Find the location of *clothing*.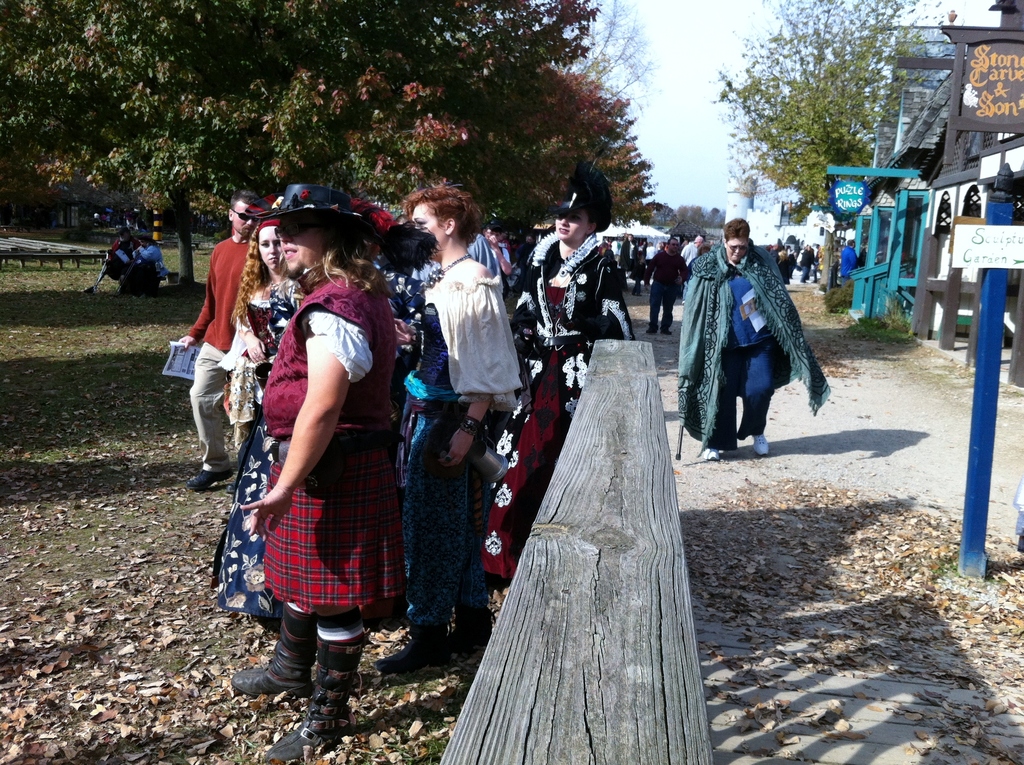
Location: box(261, 260, 404, 606).
